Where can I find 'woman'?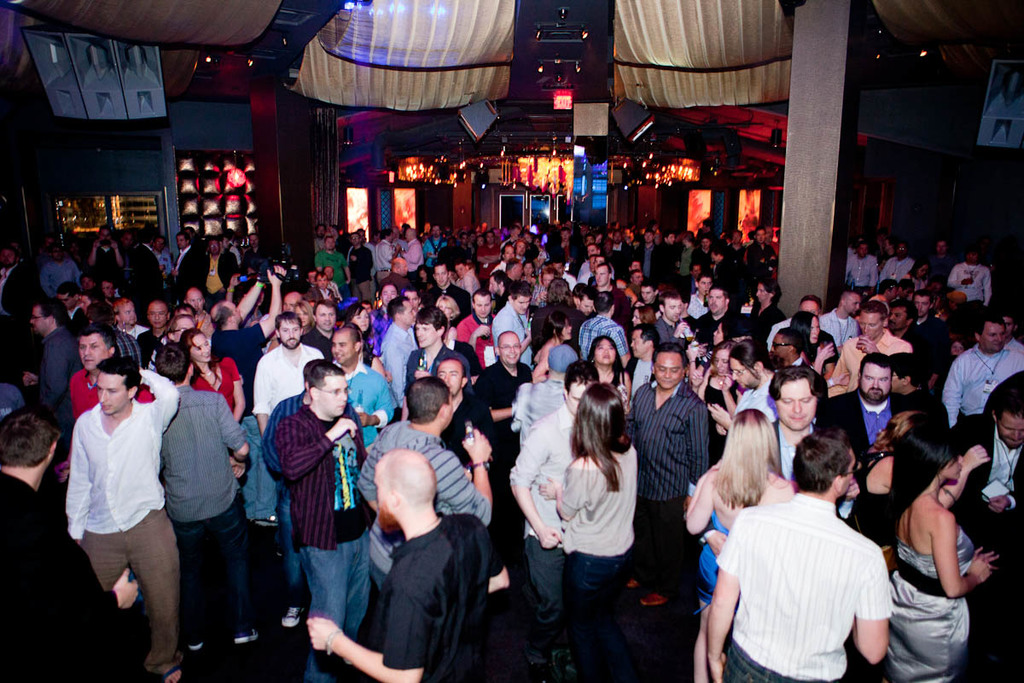
You can find it at [left=525, top=369, right=660, bottom=672].
